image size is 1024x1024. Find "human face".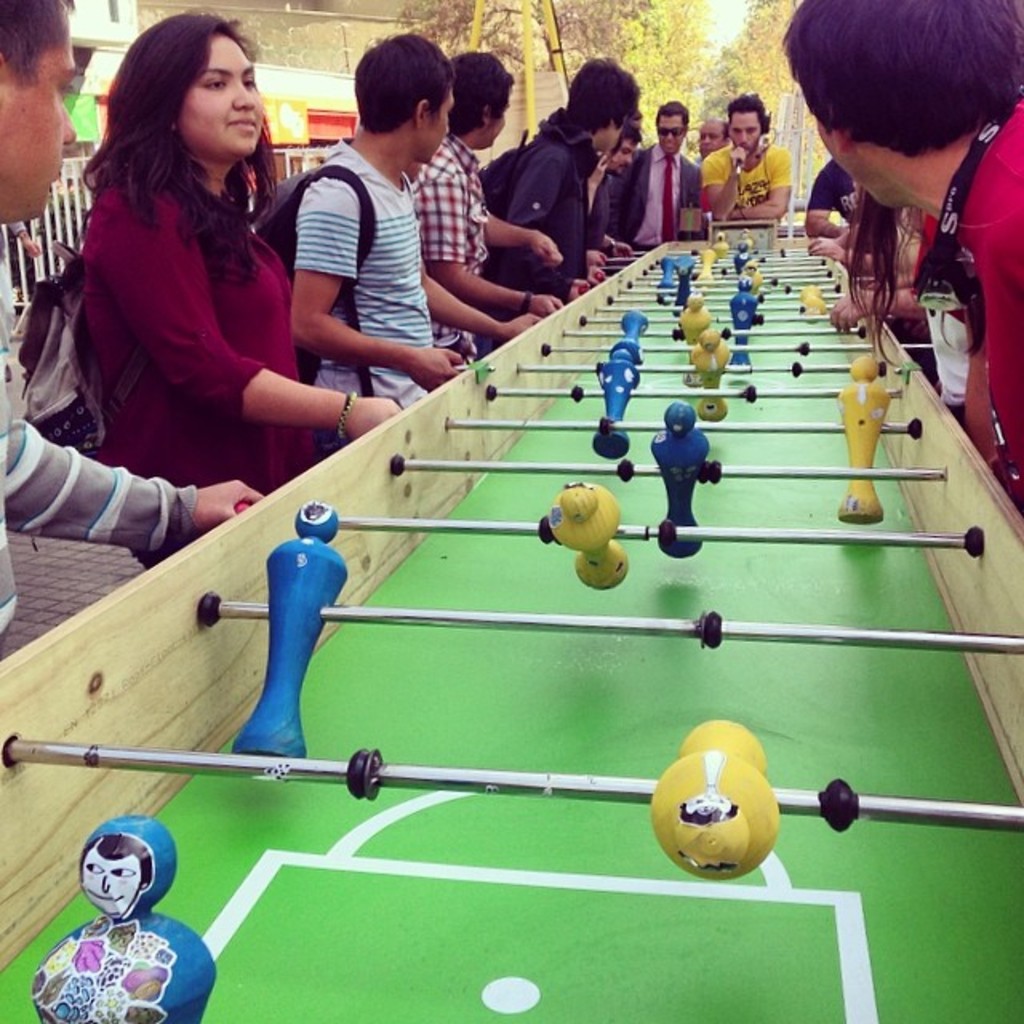
crop(0, 8, 75, 218).
